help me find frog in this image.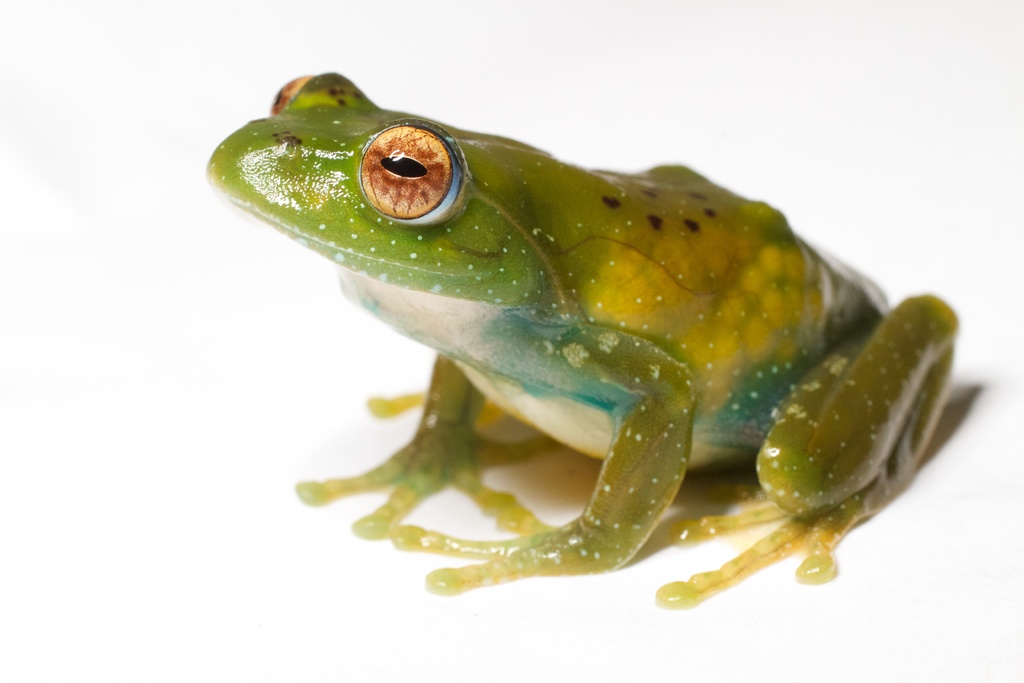
Found it: 200:68:977:614.
